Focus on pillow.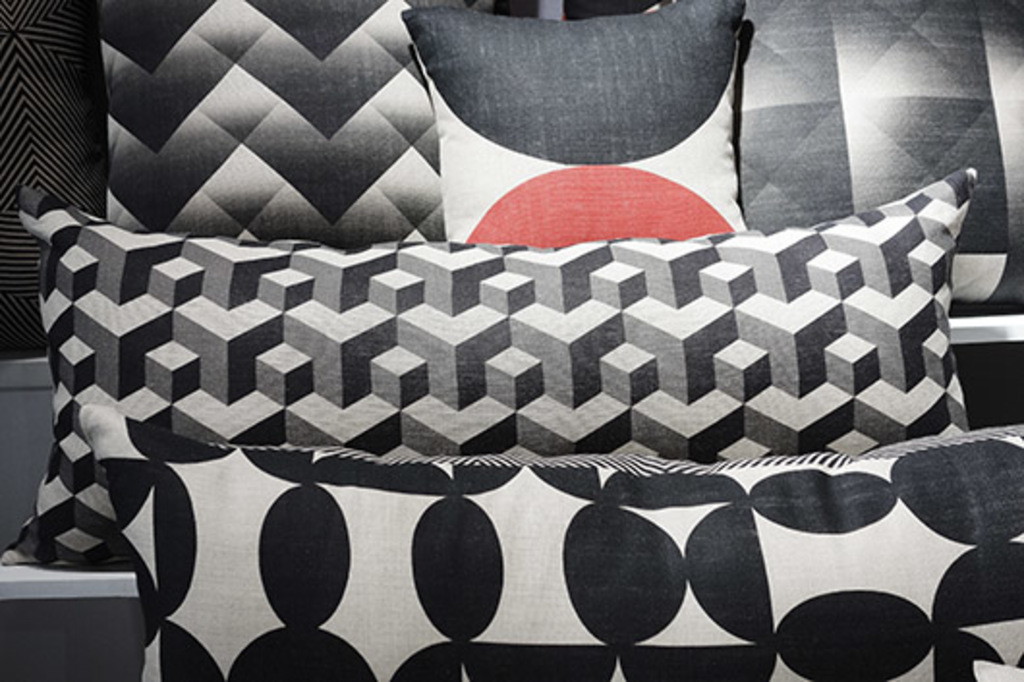
Focused at (15,153,1023,541).
